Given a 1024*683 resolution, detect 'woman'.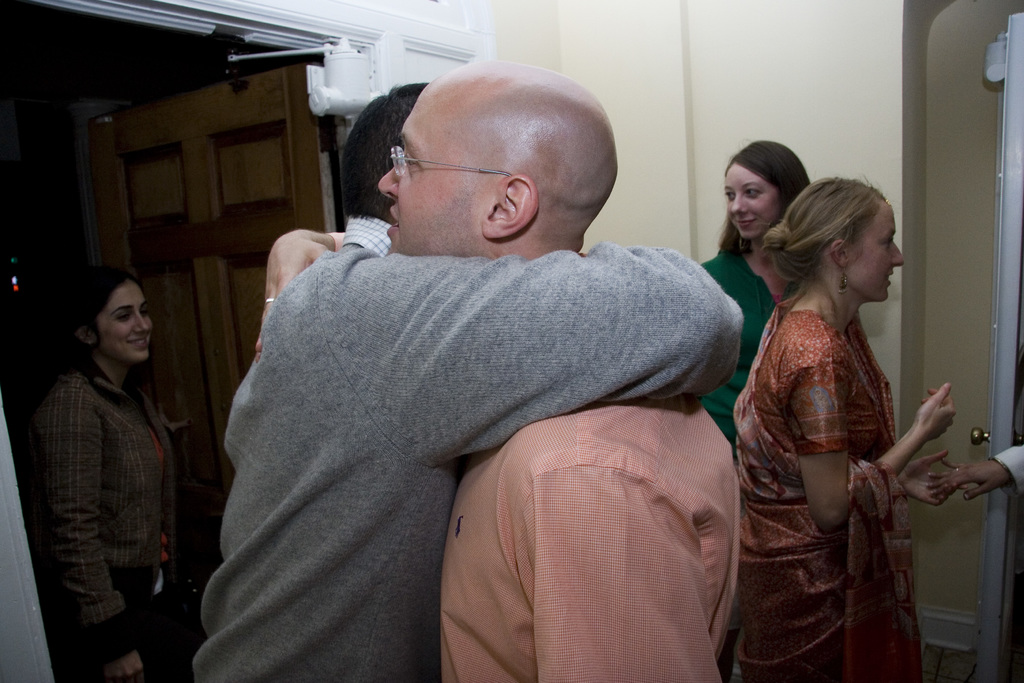
bbox(10, 277, 180, 682).
